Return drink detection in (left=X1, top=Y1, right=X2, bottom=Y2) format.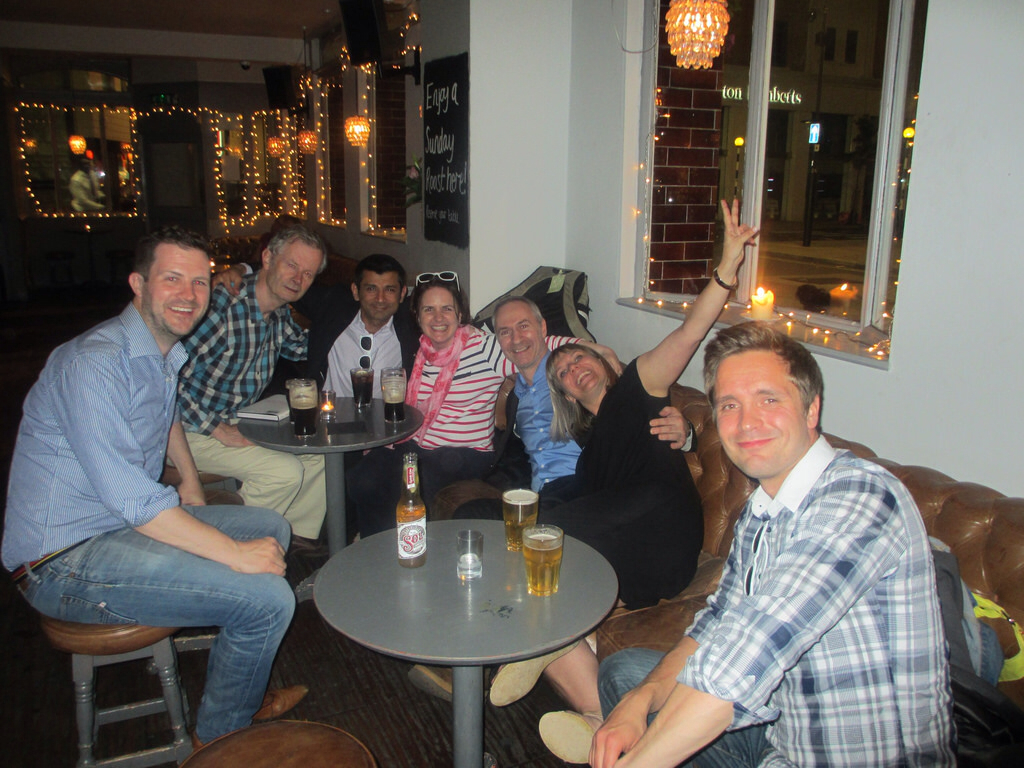
(left=288, top=397, right=316, bottom=434).
